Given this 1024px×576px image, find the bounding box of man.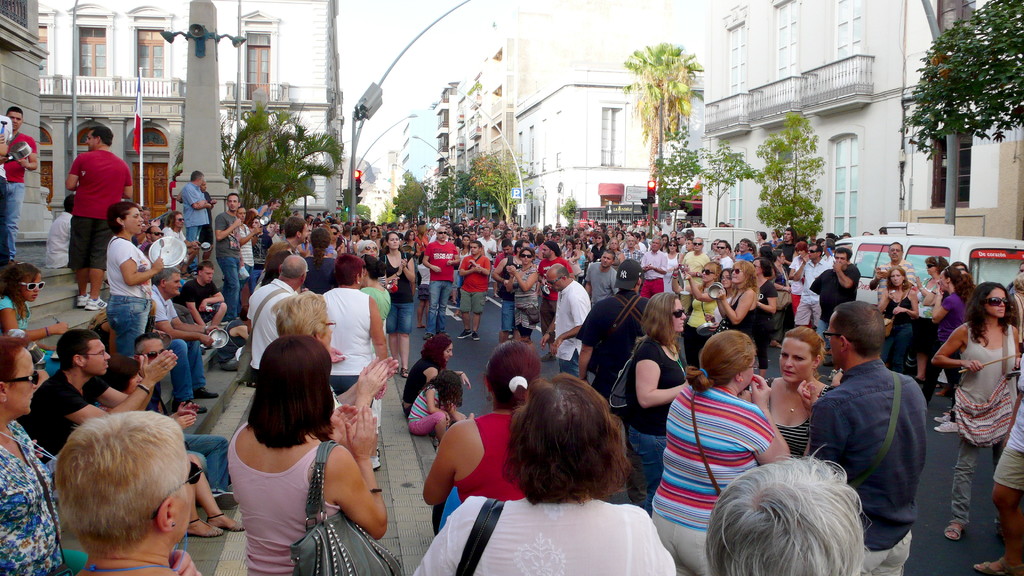
crop(133, 332, 237, 511).
